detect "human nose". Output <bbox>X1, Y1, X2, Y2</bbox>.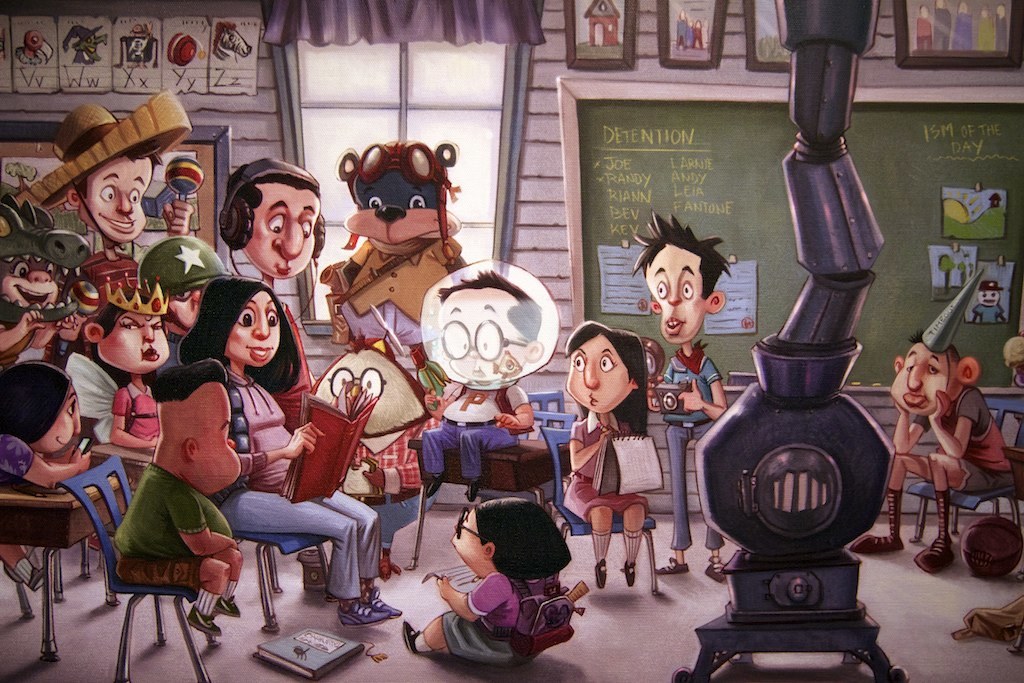
<bbox>188, 292, 200, 304</bbox>.
